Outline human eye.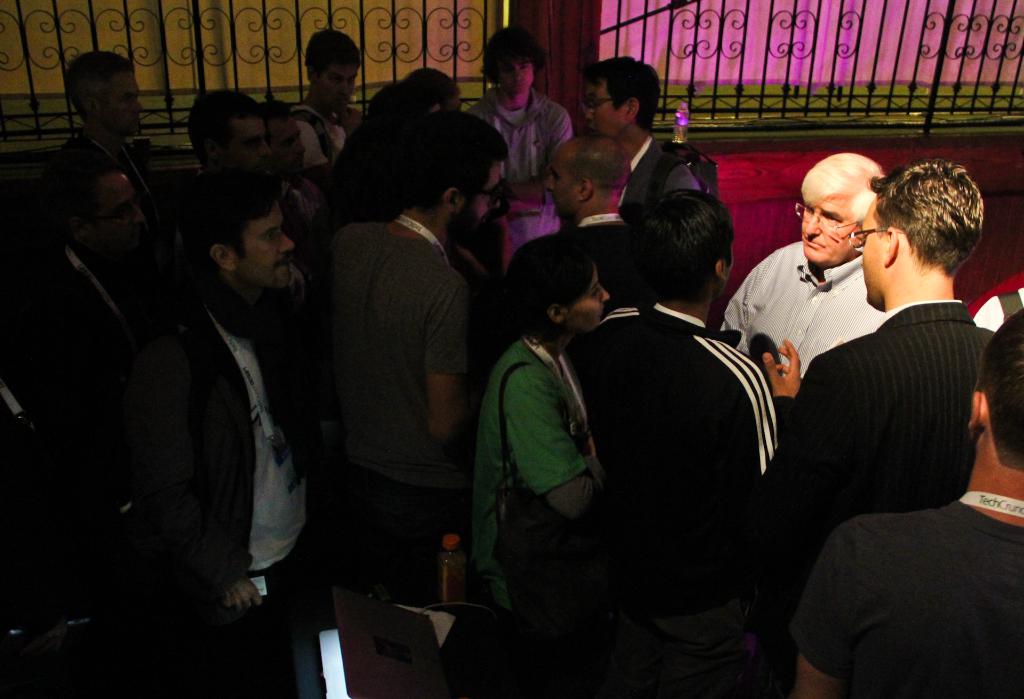
Outline: [822, 214, 841, 225].
